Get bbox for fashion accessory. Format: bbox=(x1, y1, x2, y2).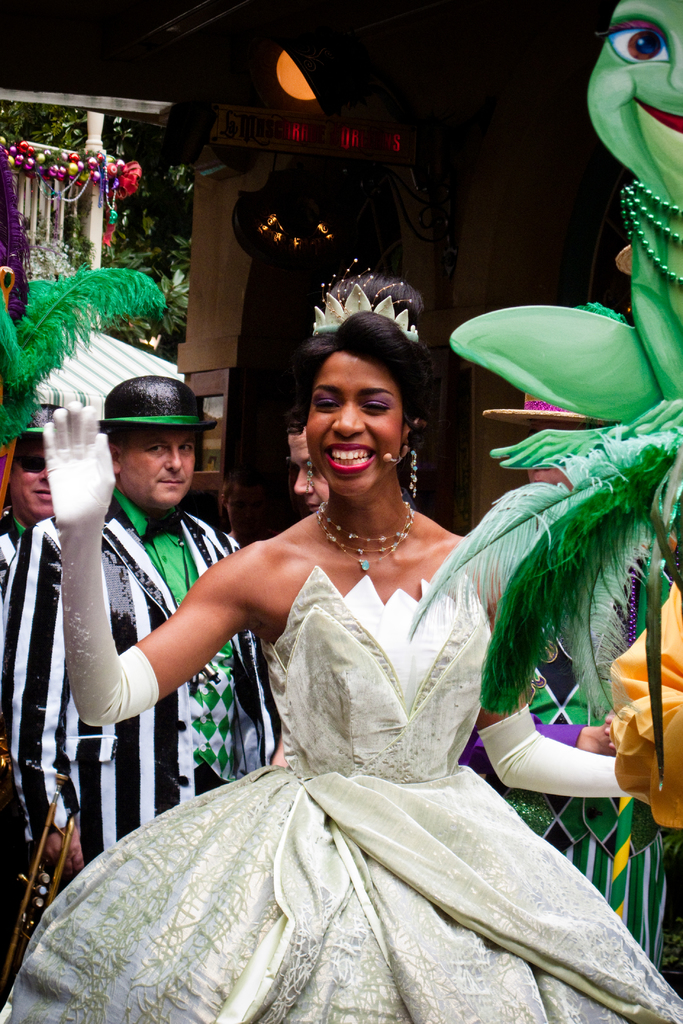
bbox=(400, 424, 682, 794).
